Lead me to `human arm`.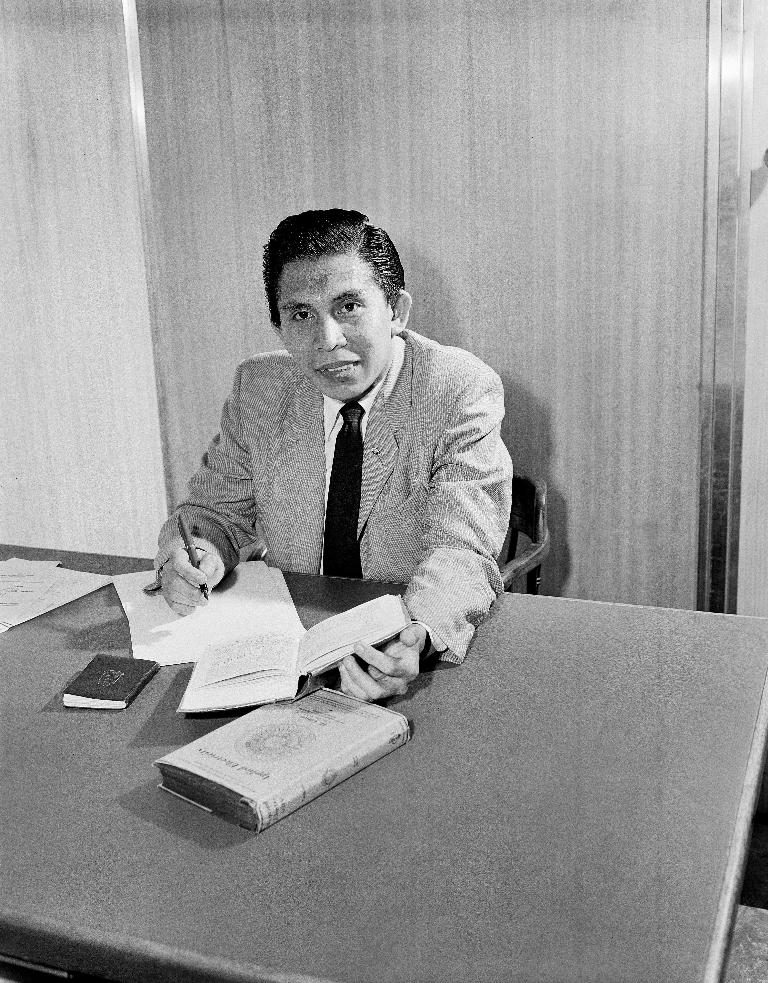
Lead to region(337, 364, 510, 711).
